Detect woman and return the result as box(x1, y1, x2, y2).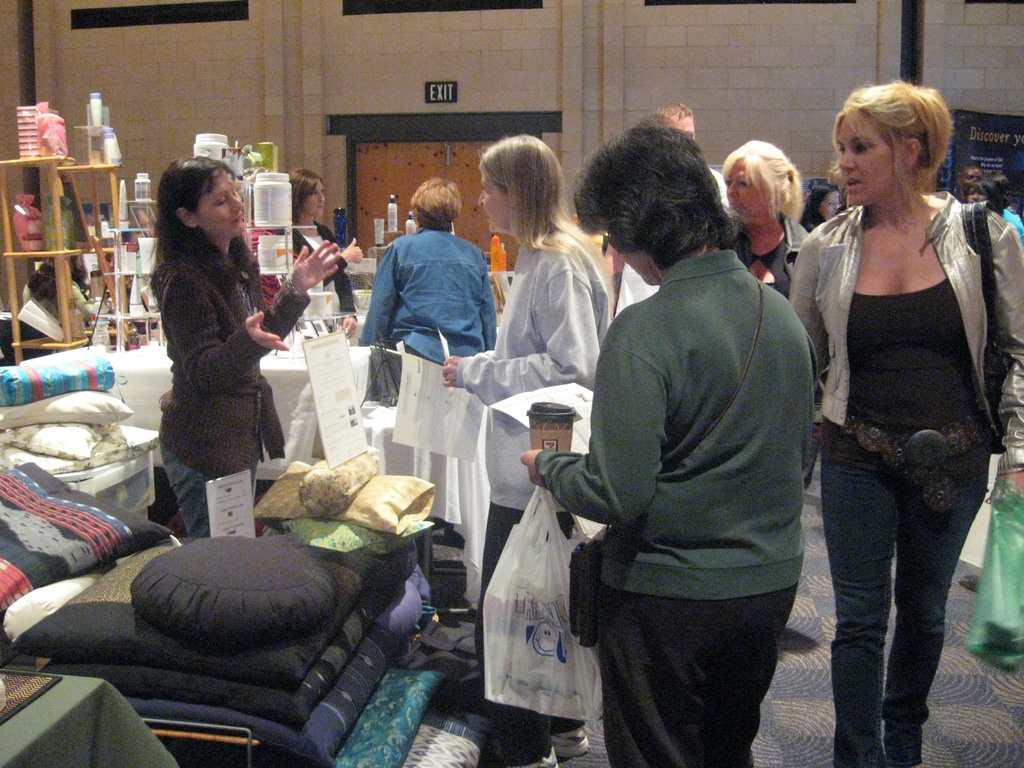
box(443, 131, 608, 767).
